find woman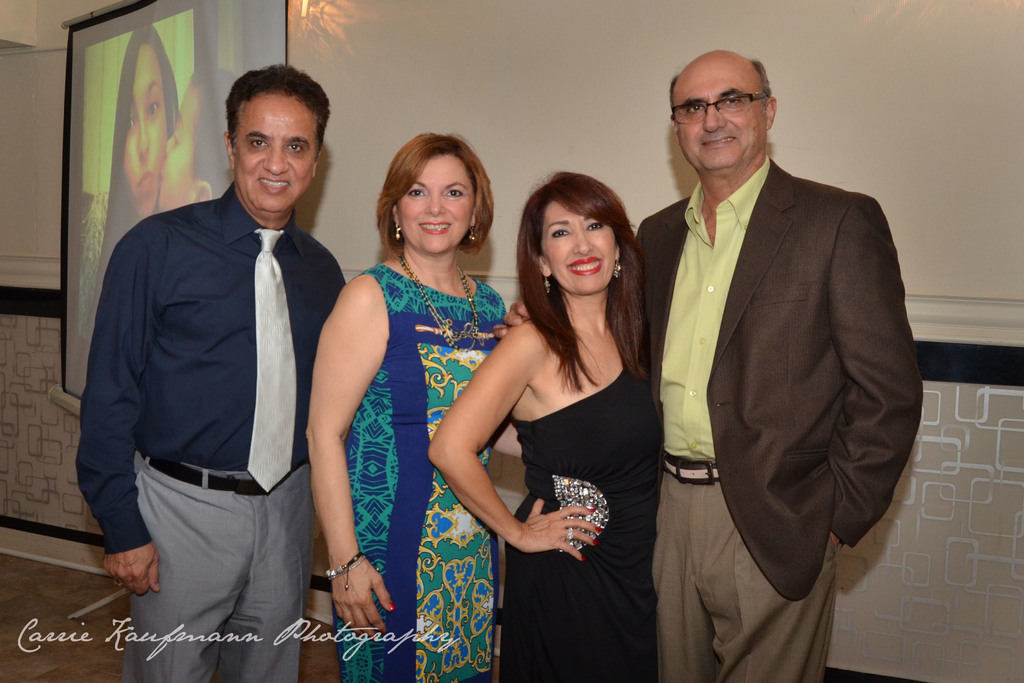
BBox(294, 131, 510, 682)
